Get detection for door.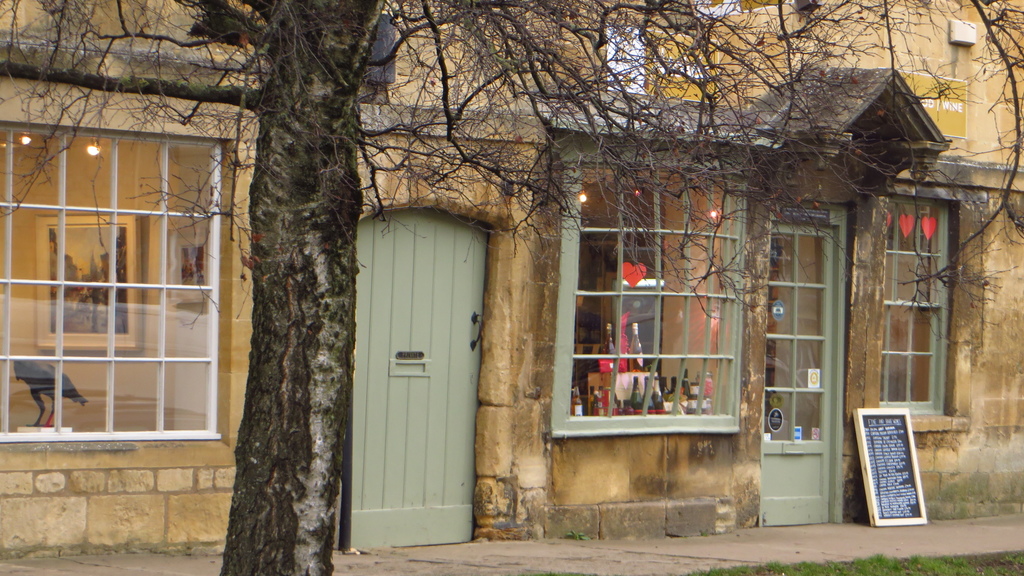
Detection: 762/202/848/527.
